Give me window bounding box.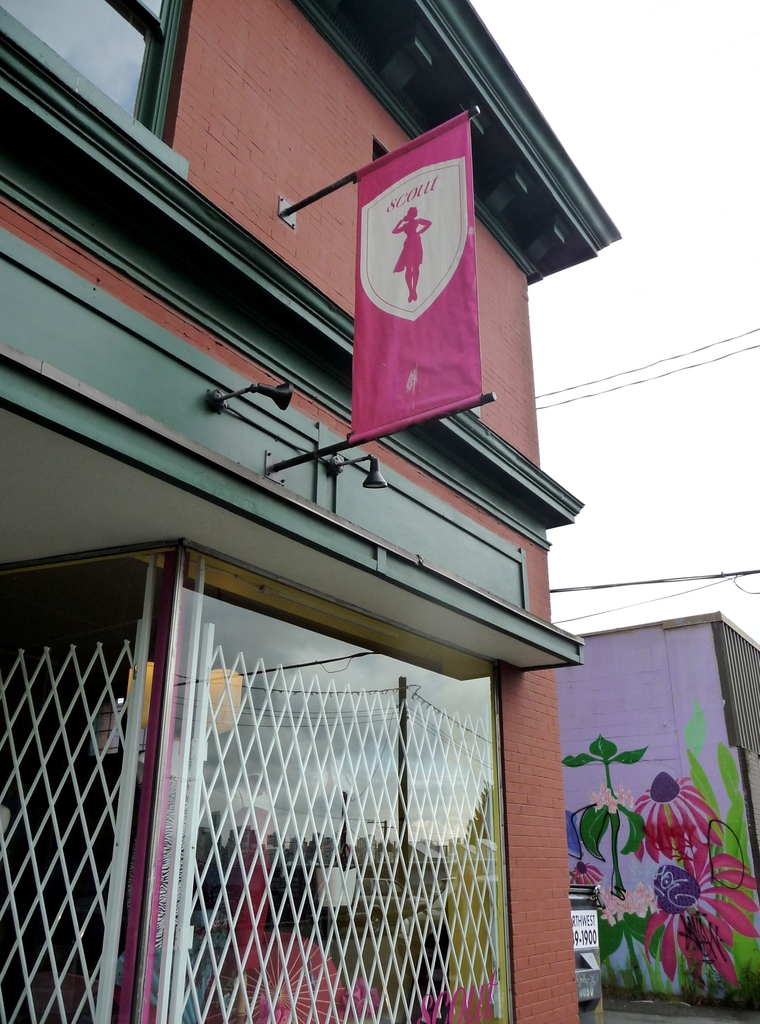
rect(136, 534, 517, 1023).
